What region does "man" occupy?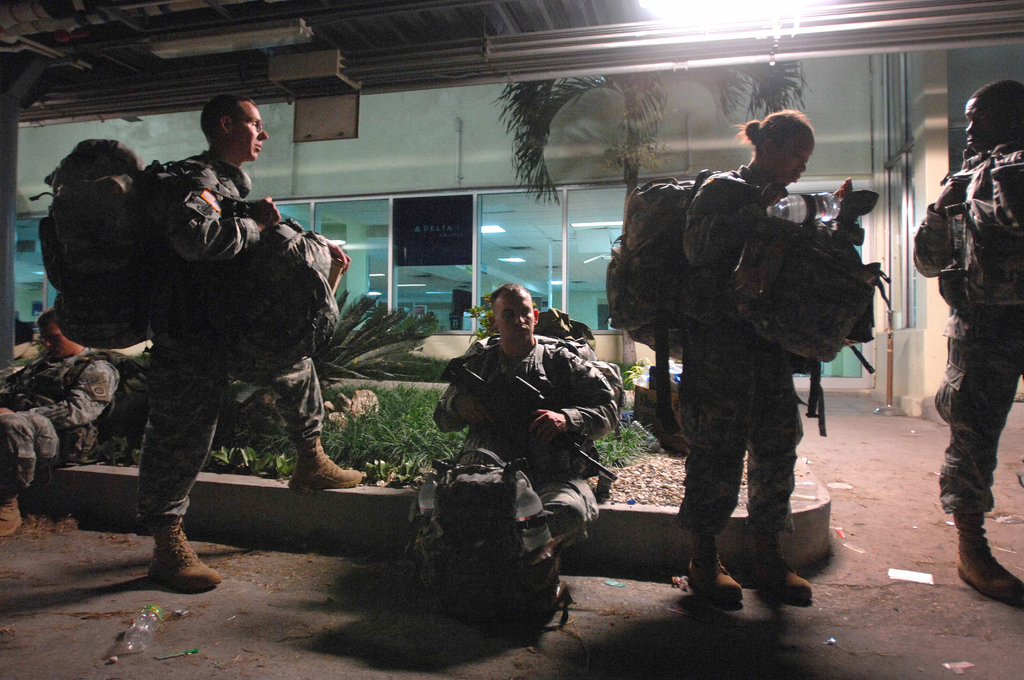
l=0, t=309, r=127, b=537.
